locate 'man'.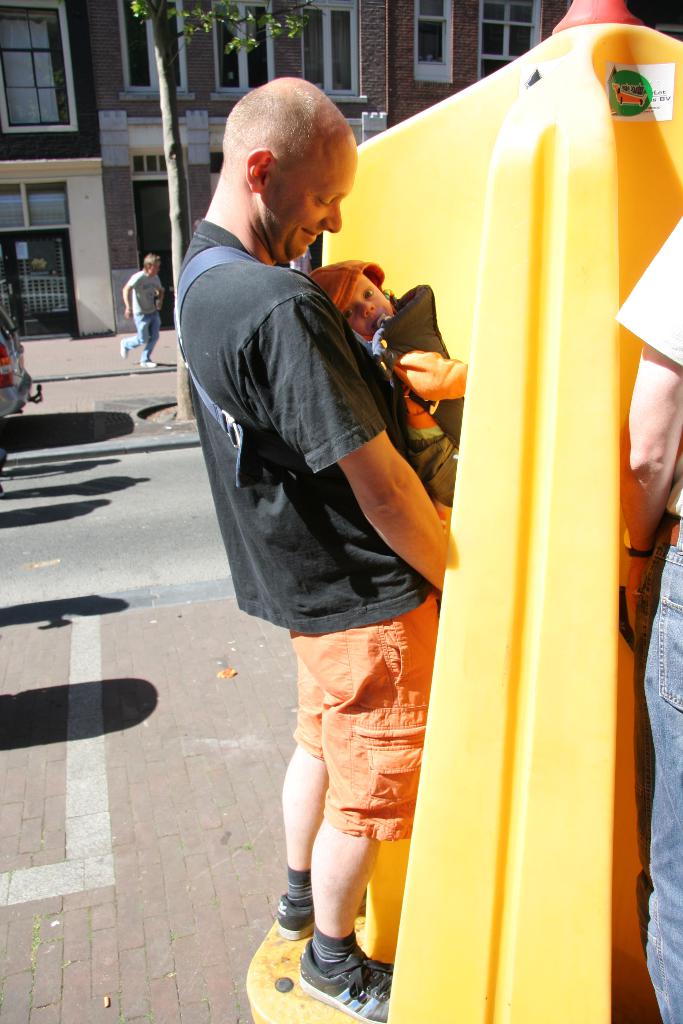
Bounding box: (left=117, top=252, right=168, bottom=372).
